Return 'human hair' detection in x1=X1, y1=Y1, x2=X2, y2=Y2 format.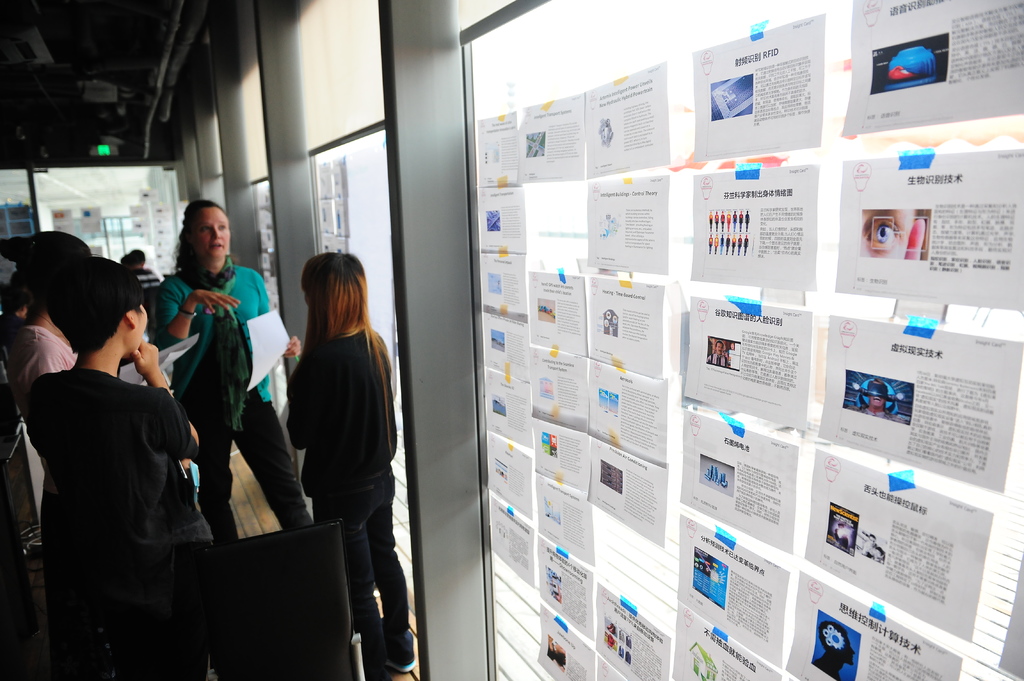
x1=120, y1=251, x2=146, y2=269.
